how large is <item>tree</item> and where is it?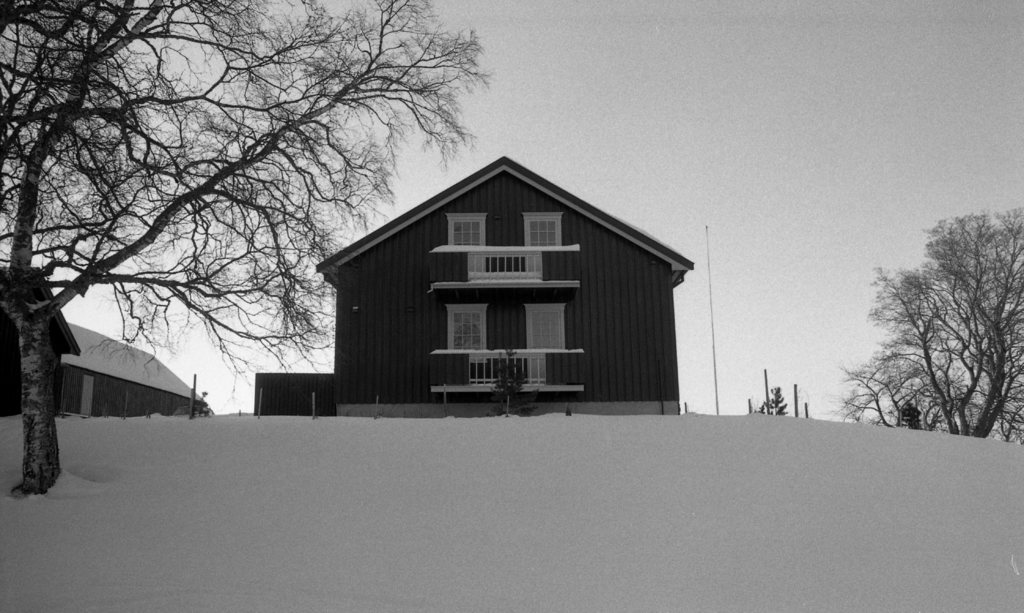
Bounding box: rect(855, 191, 1008, 447).
